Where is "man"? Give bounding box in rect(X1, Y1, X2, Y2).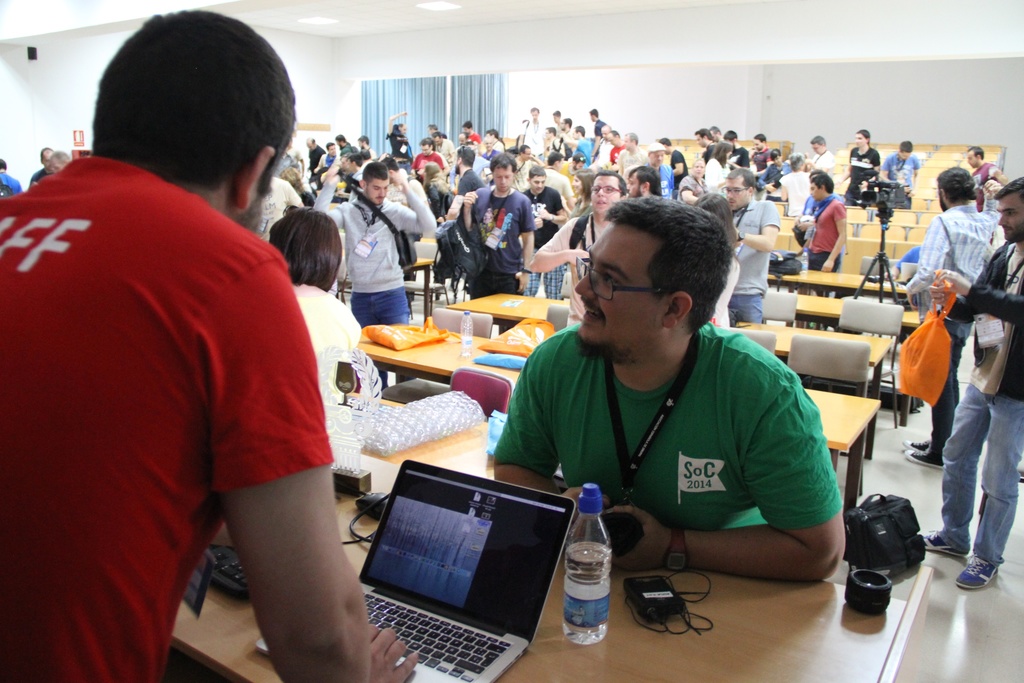
rect(792, 169, 847, 296).
